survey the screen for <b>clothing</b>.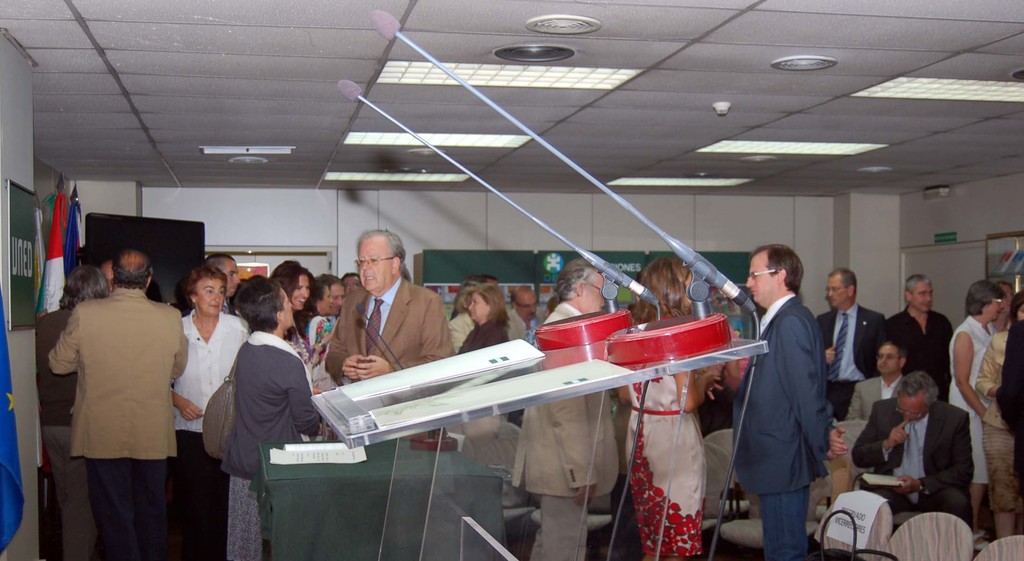
Survey found: rect(51, 288, 190, 560).
